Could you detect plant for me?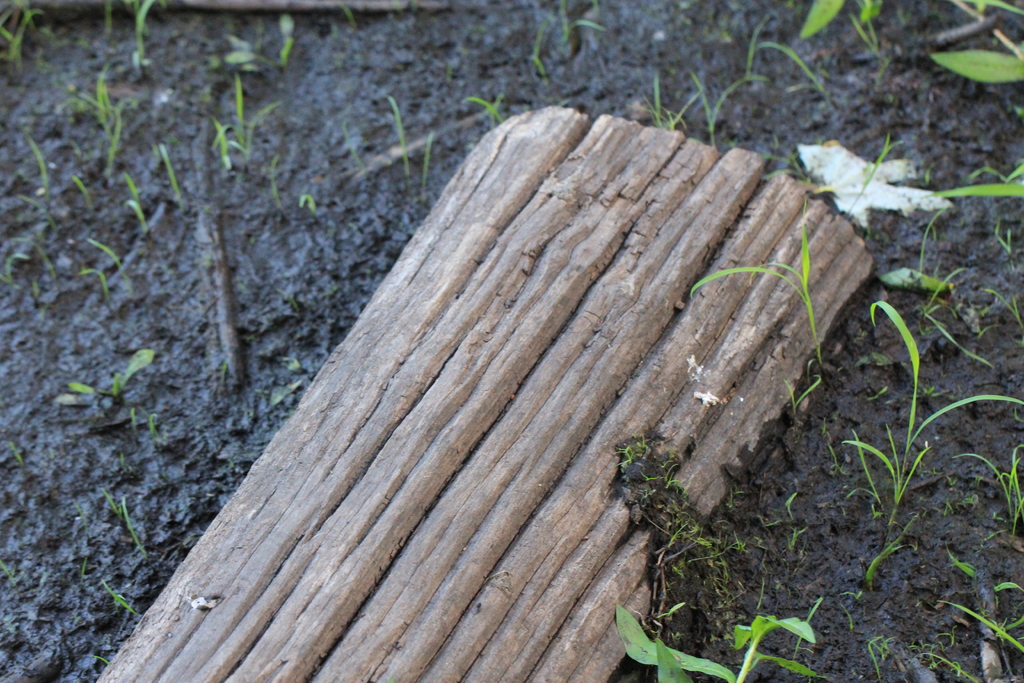
Detection result: x1=900 y1=204 x2=985 y2=378.
